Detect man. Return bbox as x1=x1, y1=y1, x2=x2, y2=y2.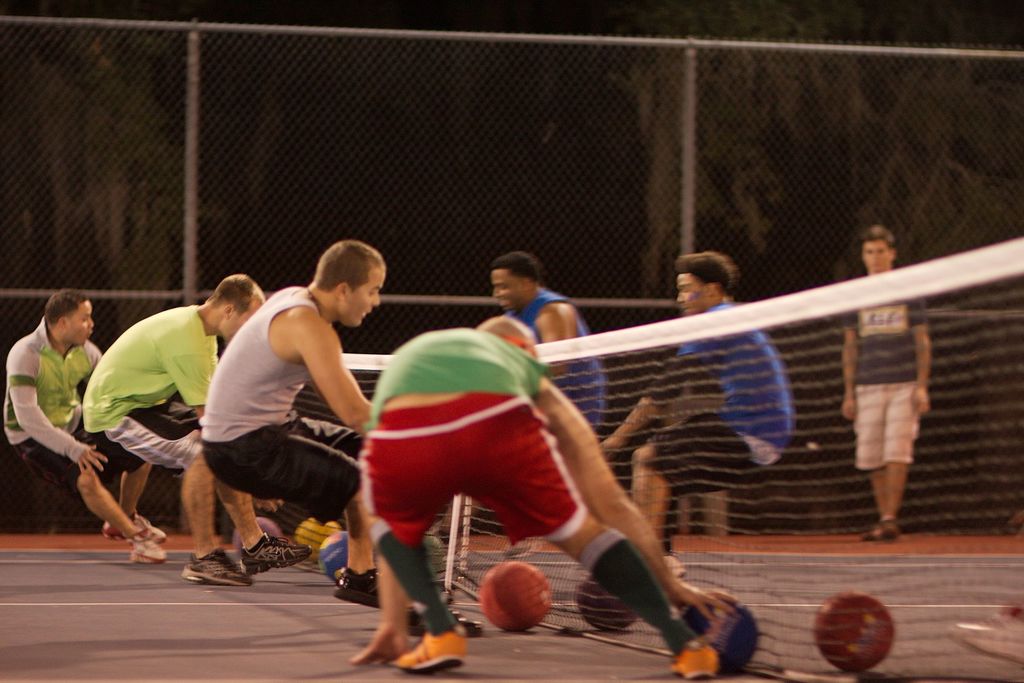
x1=589, y1=257, x2=794, y2=606.
